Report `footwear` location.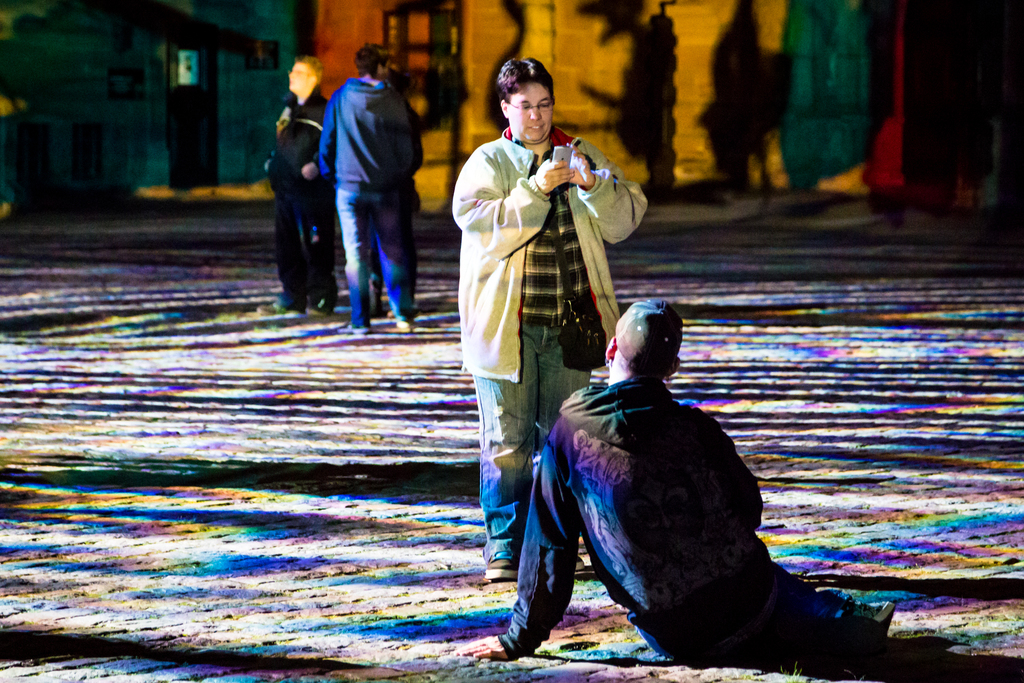
Report: Rect(484, 554, 520, 581).
